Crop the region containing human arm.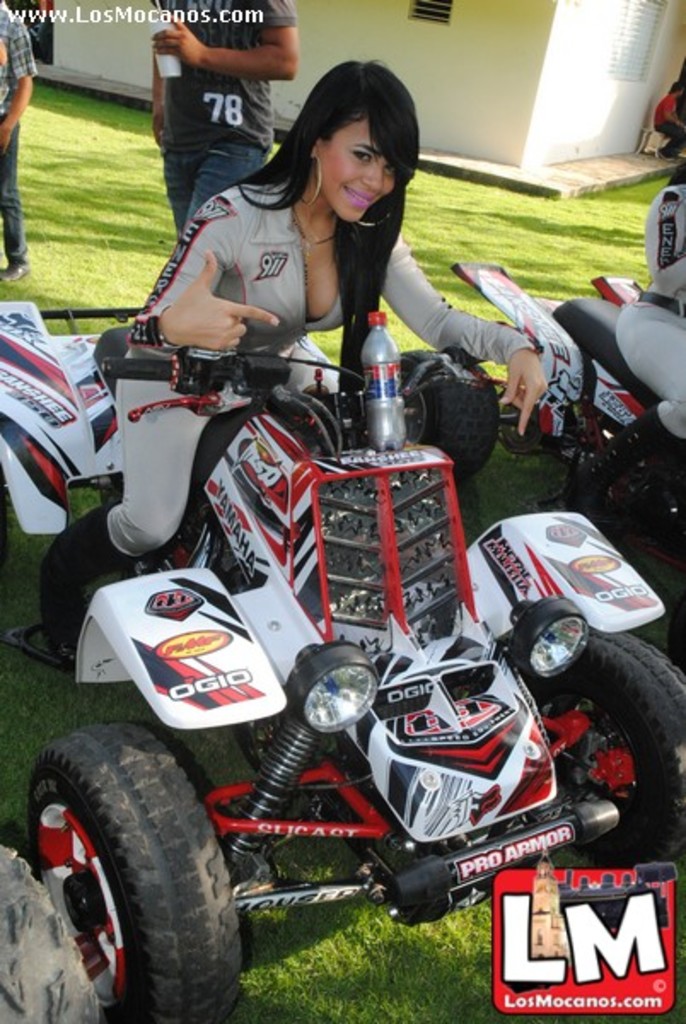
Crop region: (x1=119, y1=186, x2=292, y2=375).
